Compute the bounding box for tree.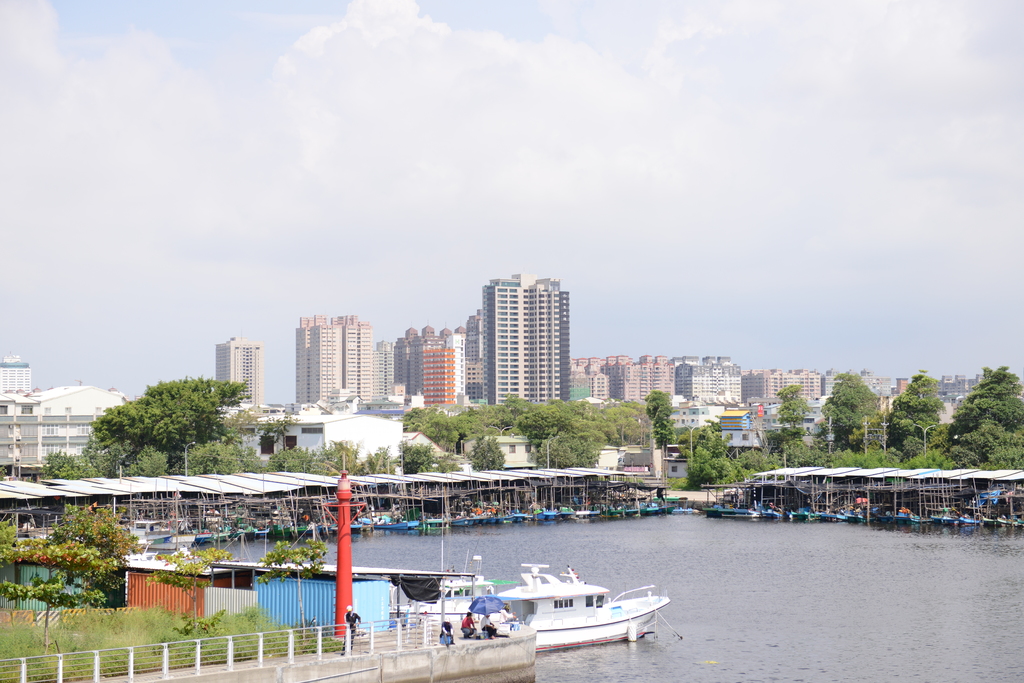
rect(495, 394, 533, 433).
